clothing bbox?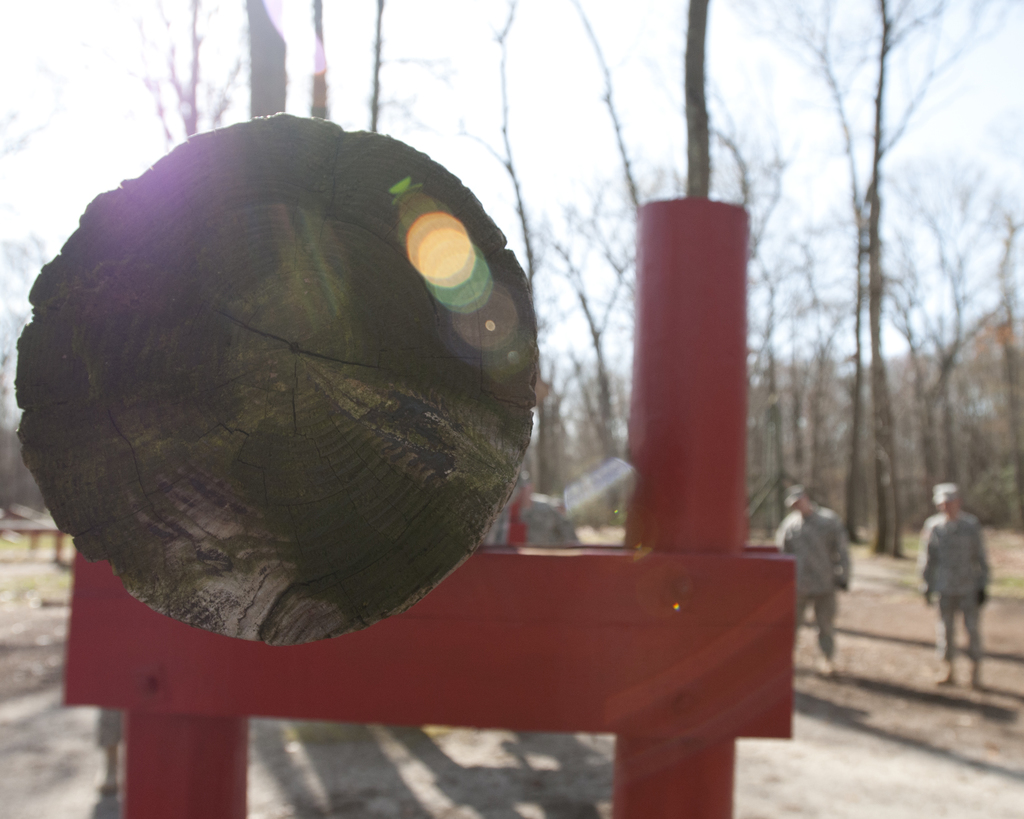
box(486, 494, 573, 539)
